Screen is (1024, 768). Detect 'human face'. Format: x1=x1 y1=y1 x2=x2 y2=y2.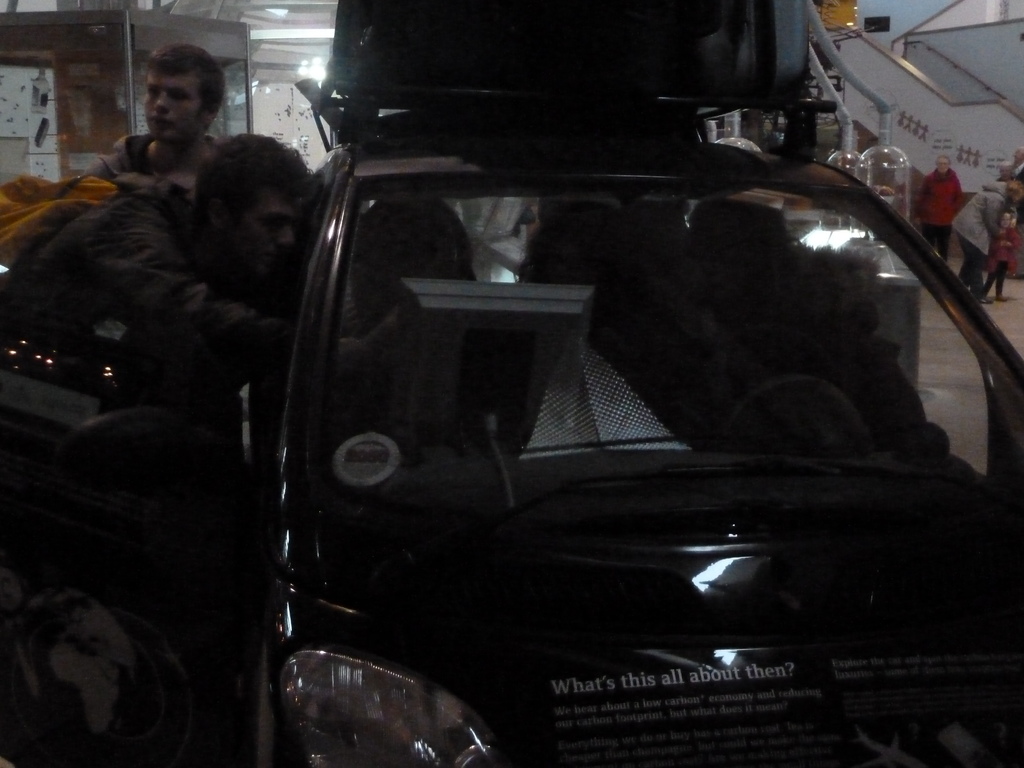
x1=1000 y1=166 x2=1012 y2=179.
